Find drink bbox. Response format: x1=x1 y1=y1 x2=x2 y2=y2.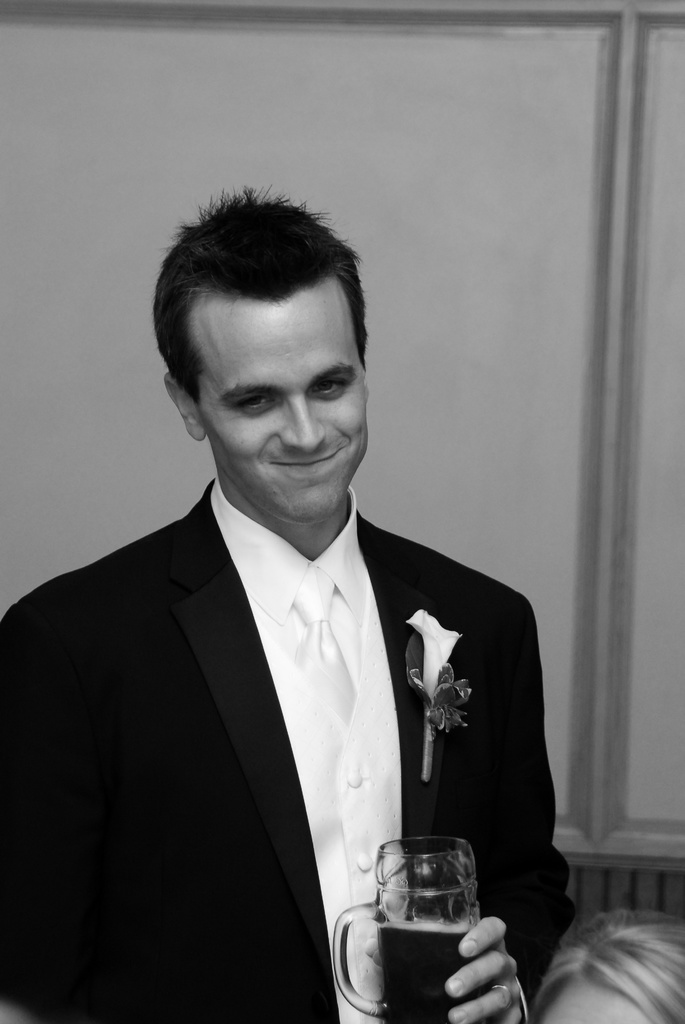
x1=377 y1=920 x2=470 y2=1023.
